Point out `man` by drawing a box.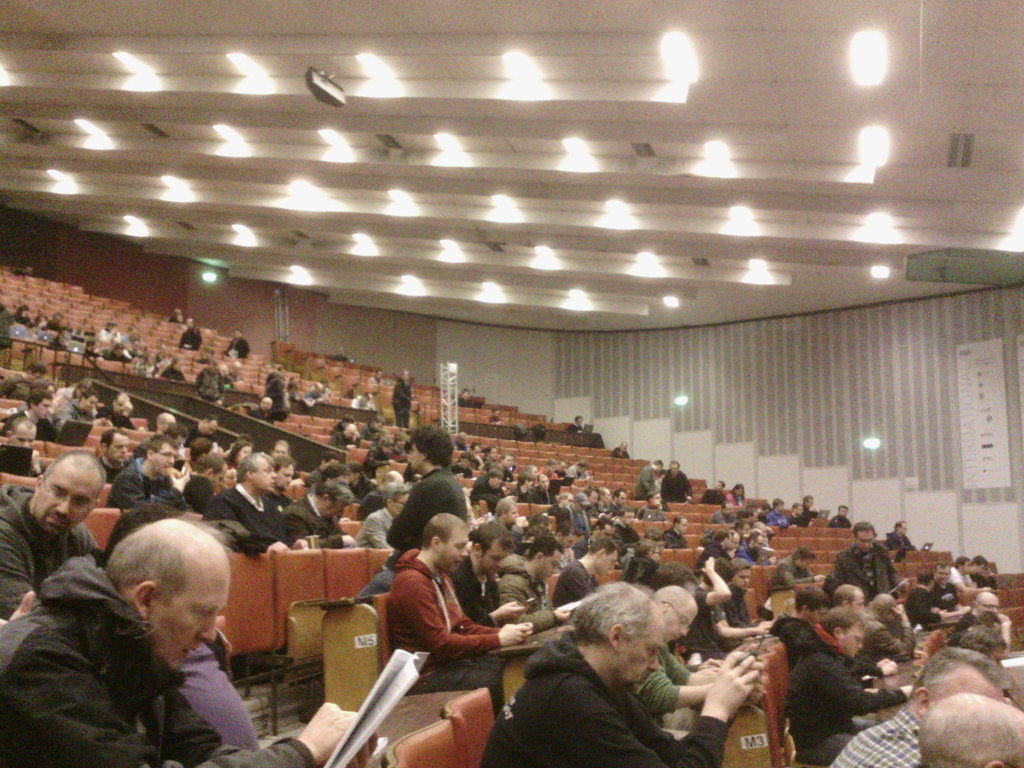
[769, 585, 840, 667].
